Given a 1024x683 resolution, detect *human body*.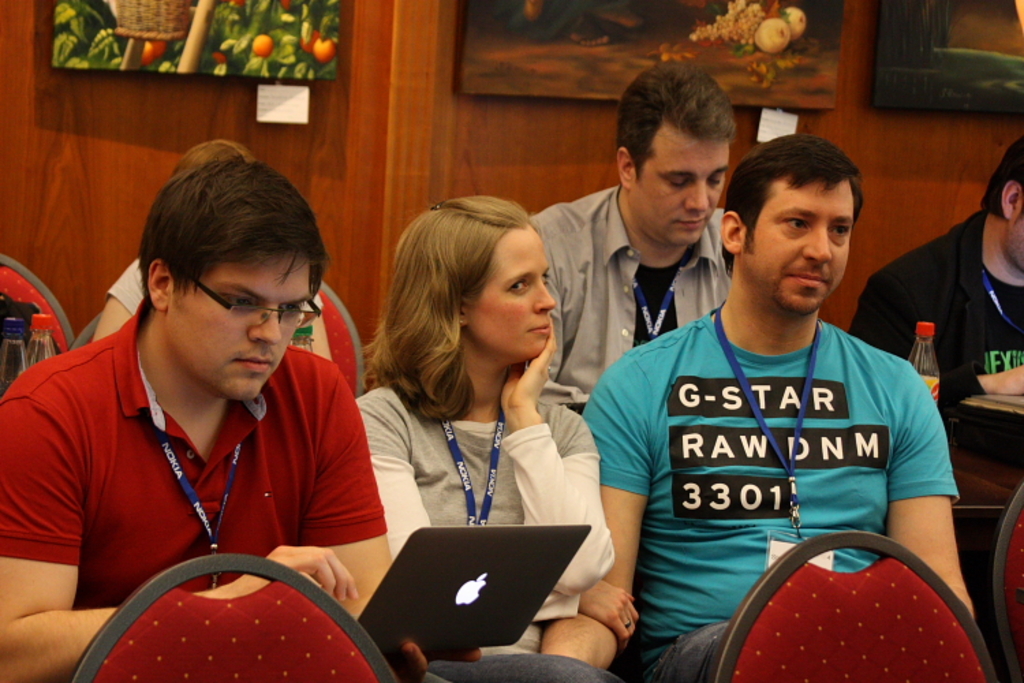
bbox=(358, 320, 617, 668).
